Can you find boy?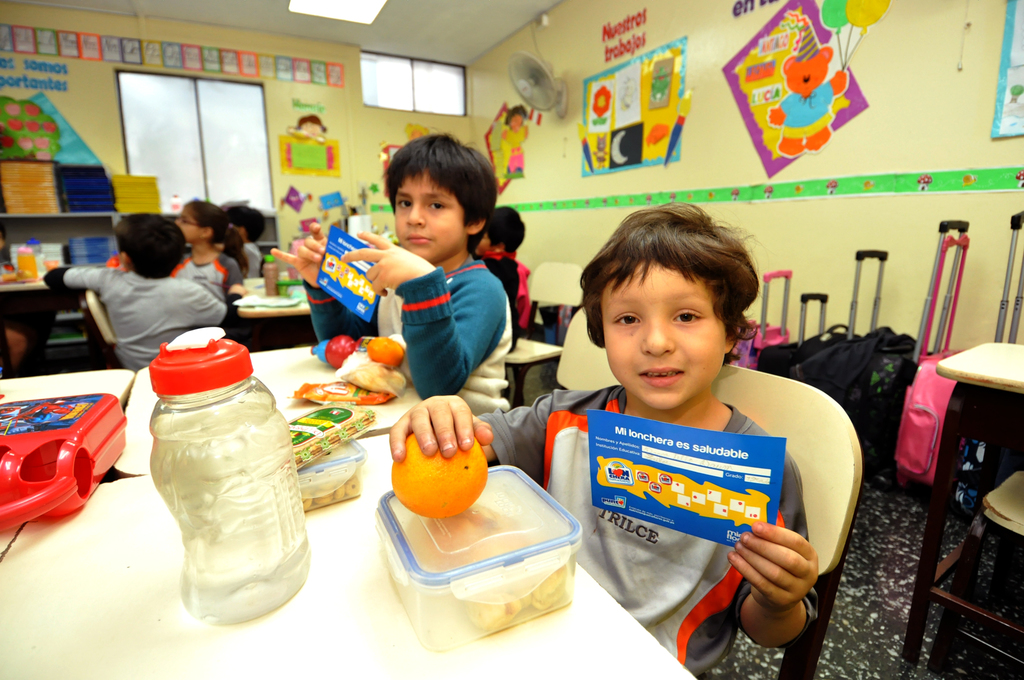
Yes, bounding box: BBox(270, 130, 515, 416).
